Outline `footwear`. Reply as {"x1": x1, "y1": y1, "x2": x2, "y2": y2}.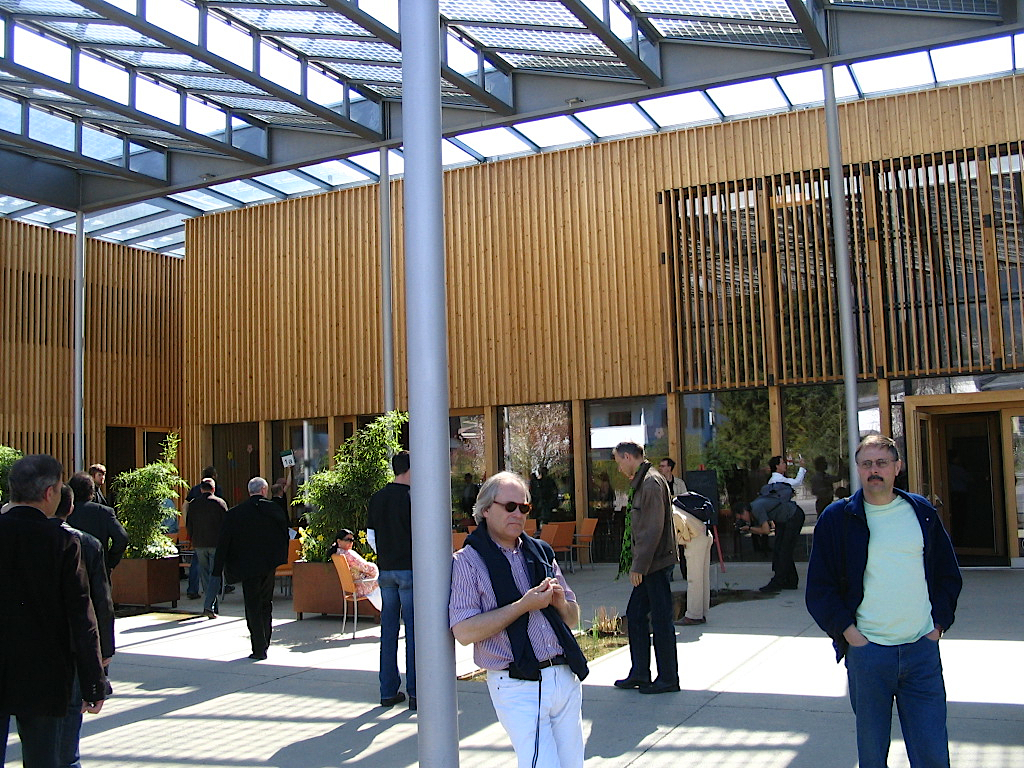
{"x1": 381, "y1": 690, "x2": 405, "y2": 706}.
